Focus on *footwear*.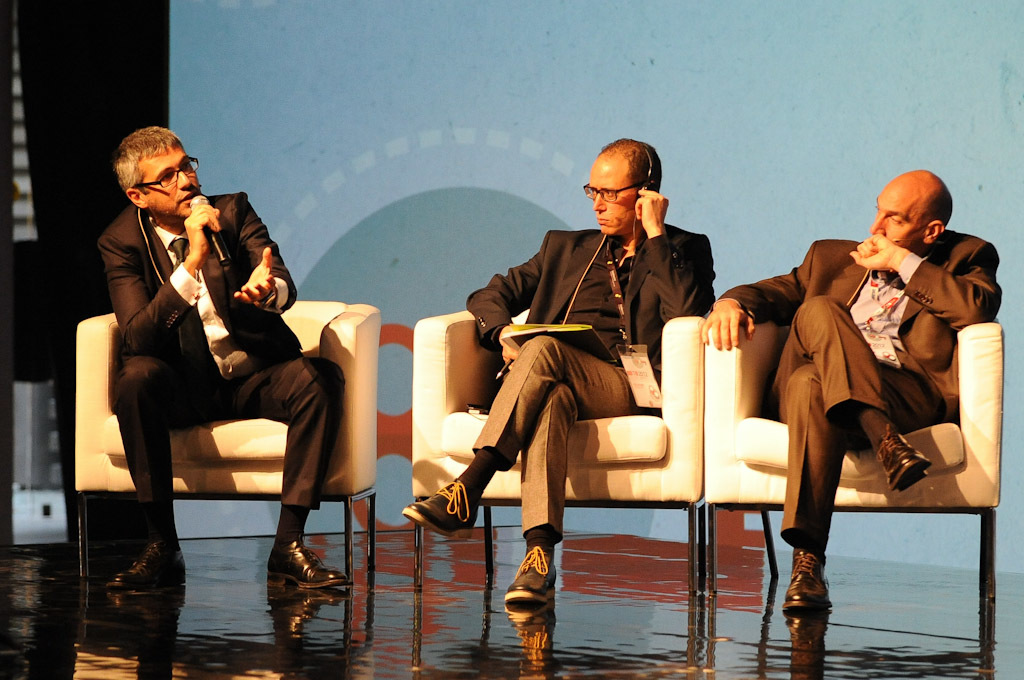
Focused at {"x1": 507, "y1": 546, "x2": 559, "y2": 609}.
